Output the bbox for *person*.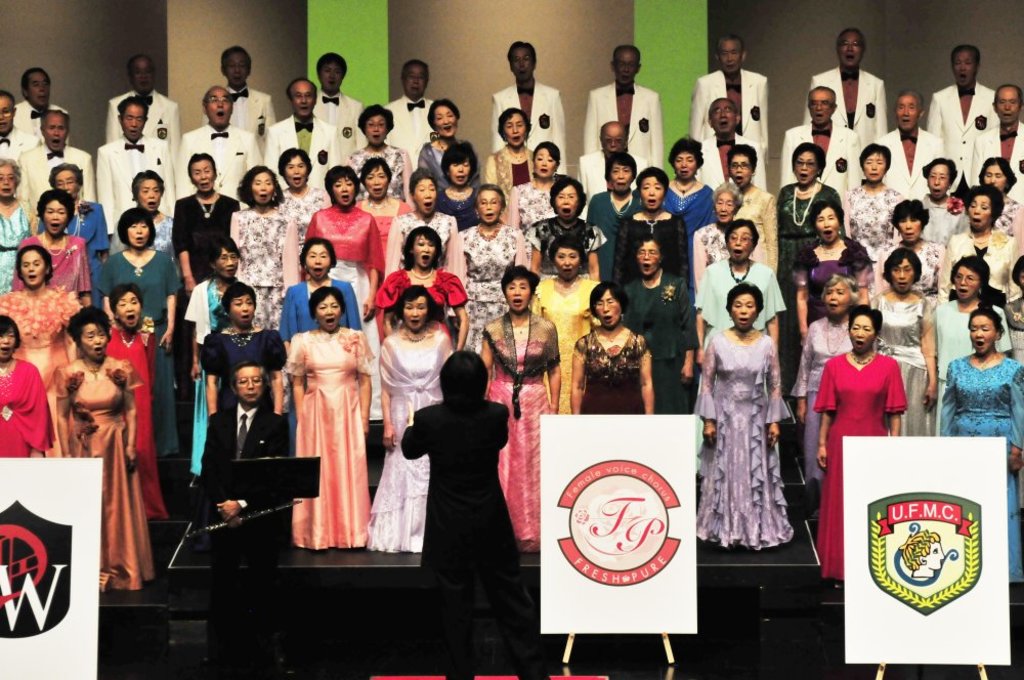
Rect(804, 28, 886, 145).
